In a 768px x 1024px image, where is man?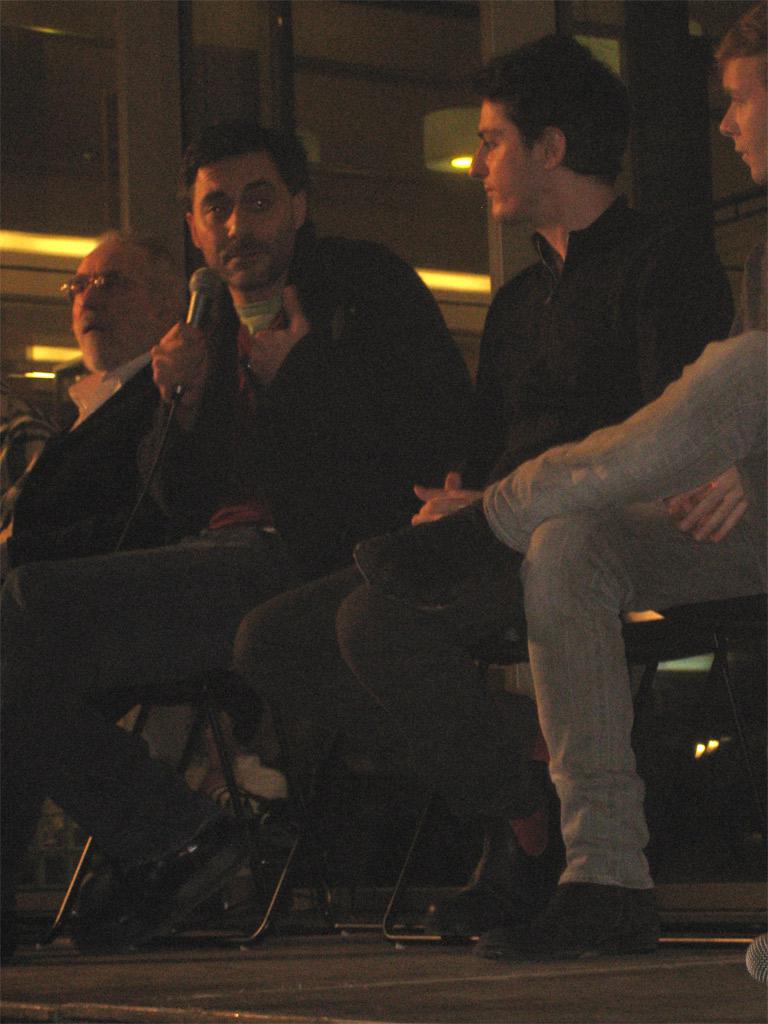
(left=223, top=32, right=740, bottom=959).
